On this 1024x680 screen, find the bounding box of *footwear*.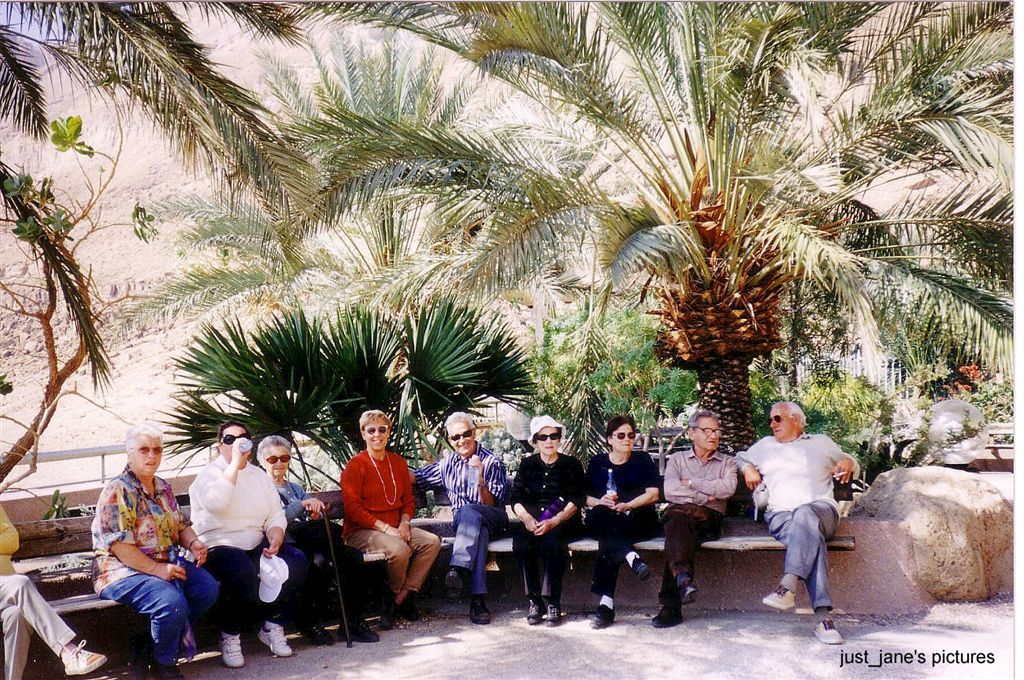
Bounding box: bbox=[759, 579, 799, 609].
